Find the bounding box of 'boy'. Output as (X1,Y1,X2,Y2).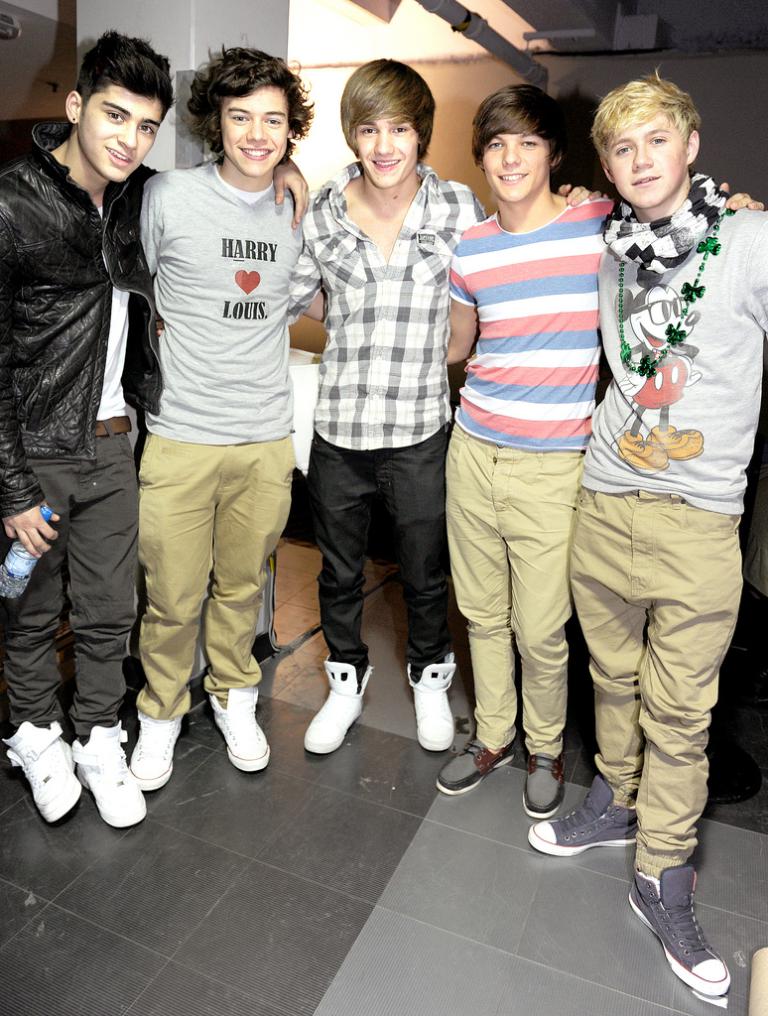
(415,74,767,817).
